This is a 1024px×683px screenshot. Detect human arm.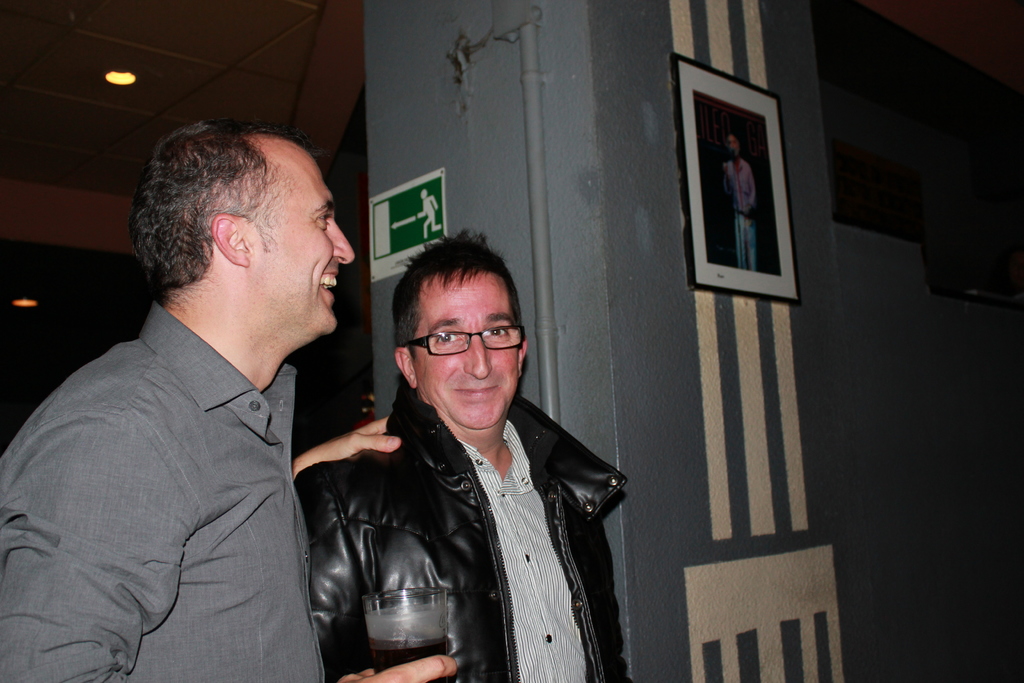
(x1=301, y1=425, x2=403, y2=492).
